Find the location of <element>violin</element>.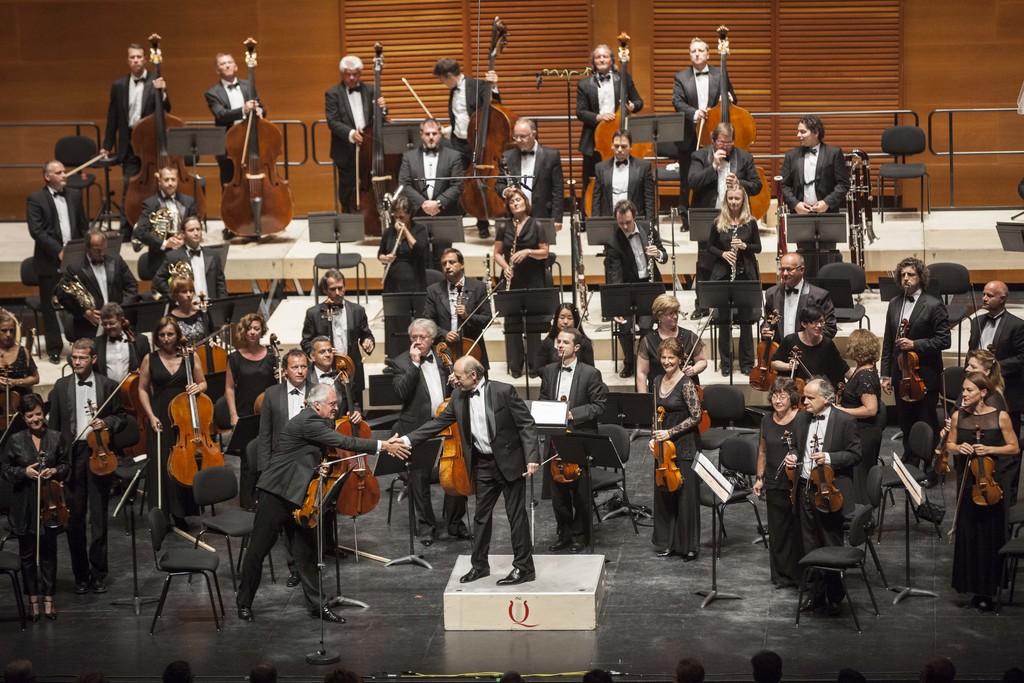
Location: l=35, t=449, r=74, b=537.
